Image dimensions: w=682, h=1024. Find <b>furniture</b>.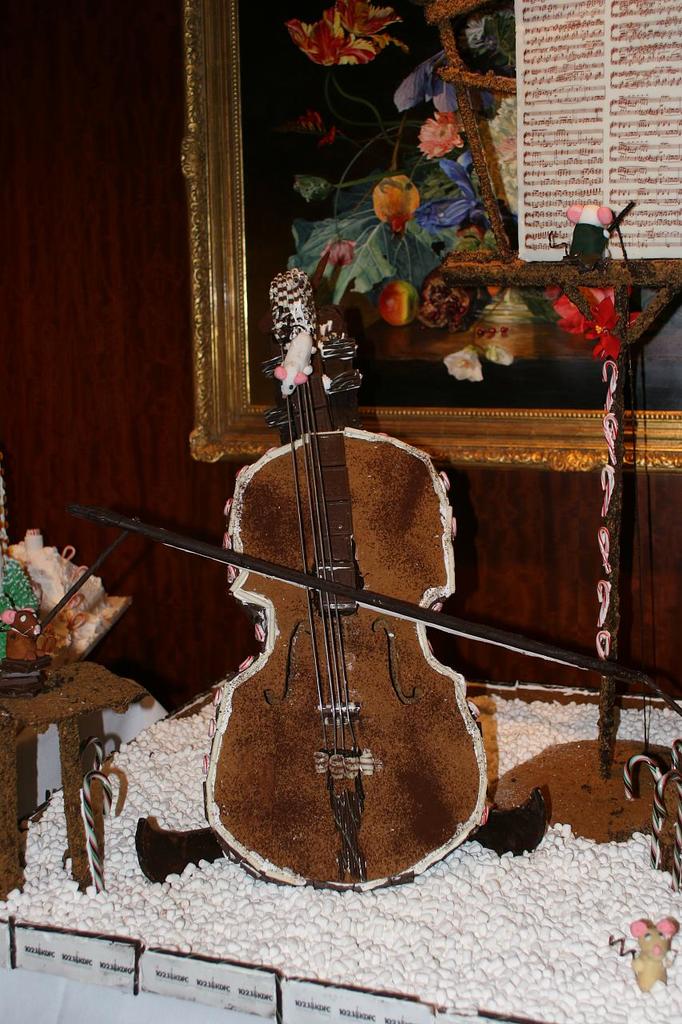
[x1=0, y1=656, x2=153, y2=895].
